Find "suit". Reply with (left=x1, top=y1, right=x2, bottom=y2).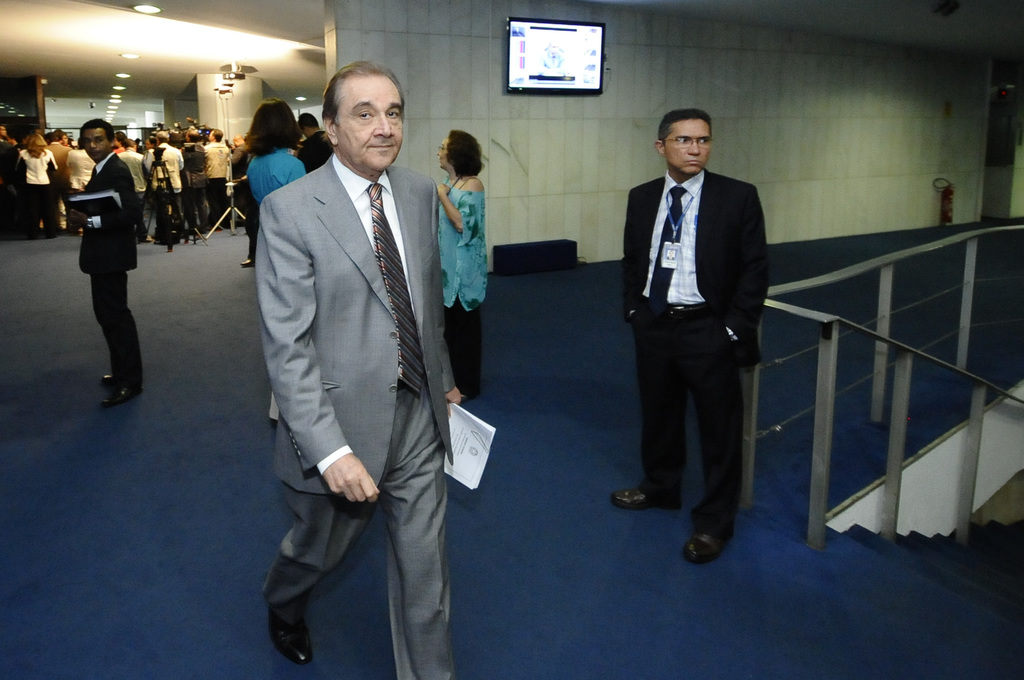
(left=296, top=132, right=330, bottom=174).
